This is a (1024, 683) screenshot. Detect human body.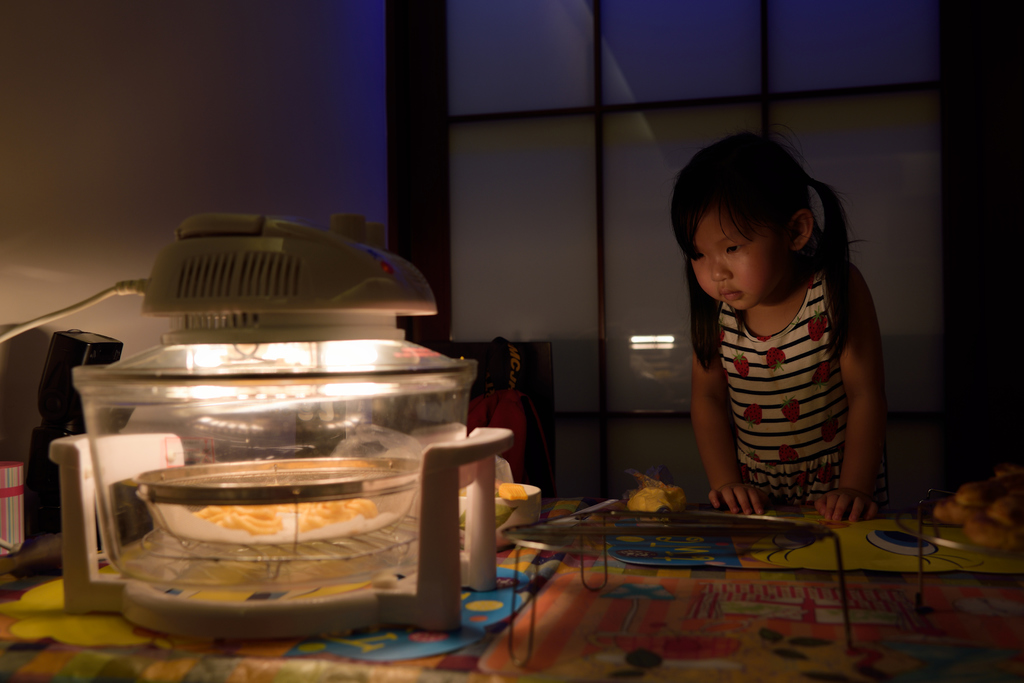
select_region(662, 135, 888, 524).
